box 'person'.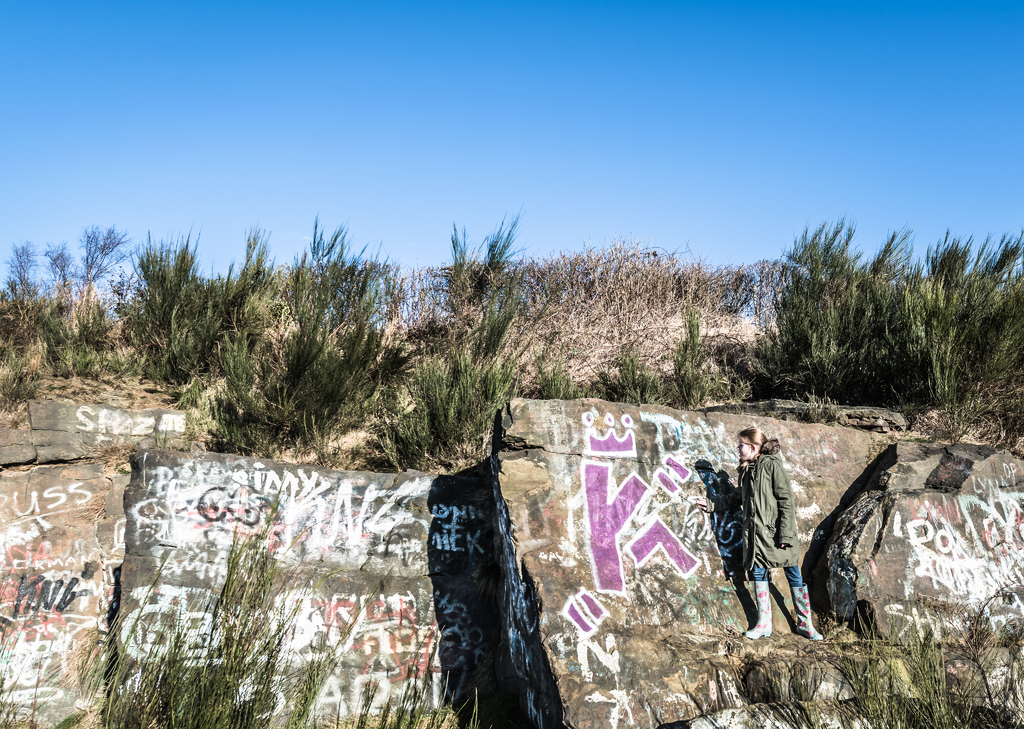
box=[742, 424, 823, 643].
